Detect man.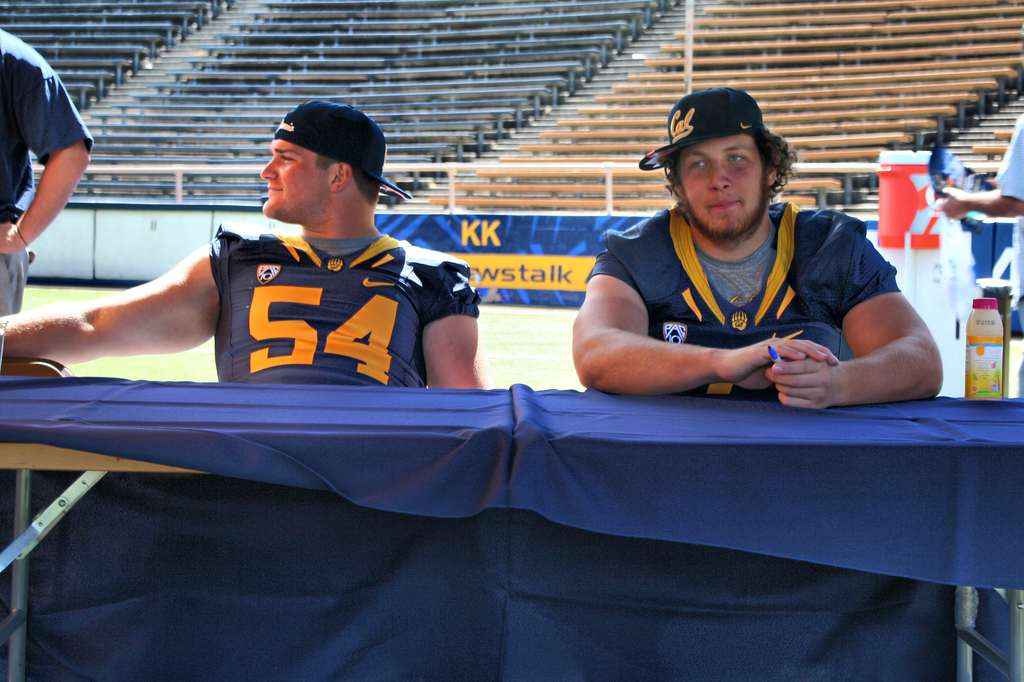
Detected at pyautogui.locateOnScreen(0, 95, 492, 392).
